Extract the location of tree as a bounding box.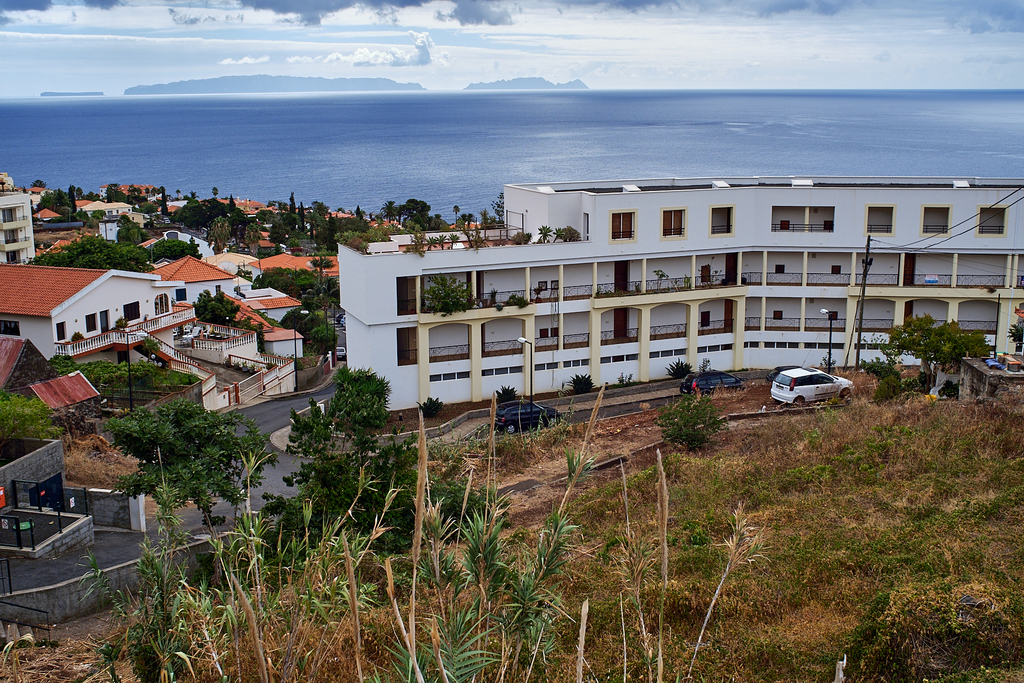
106, 182, 168, 213.
